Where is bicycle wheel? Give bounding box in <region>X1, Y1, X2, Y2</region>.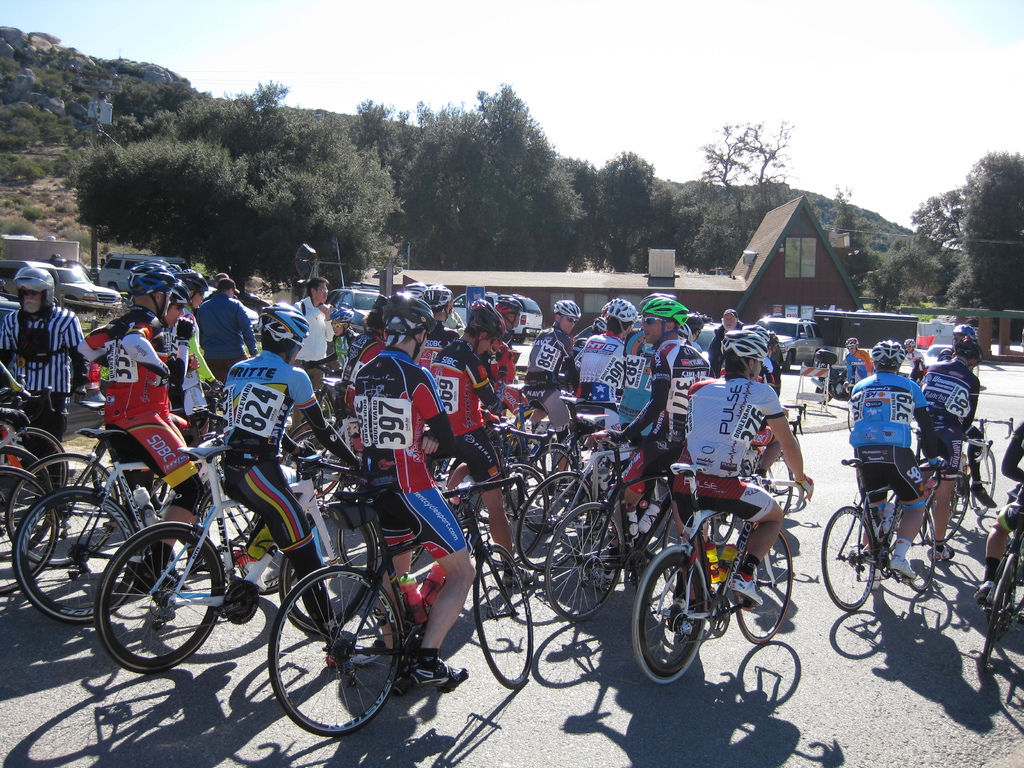
<region>15, 484, 137, 621</region>.
